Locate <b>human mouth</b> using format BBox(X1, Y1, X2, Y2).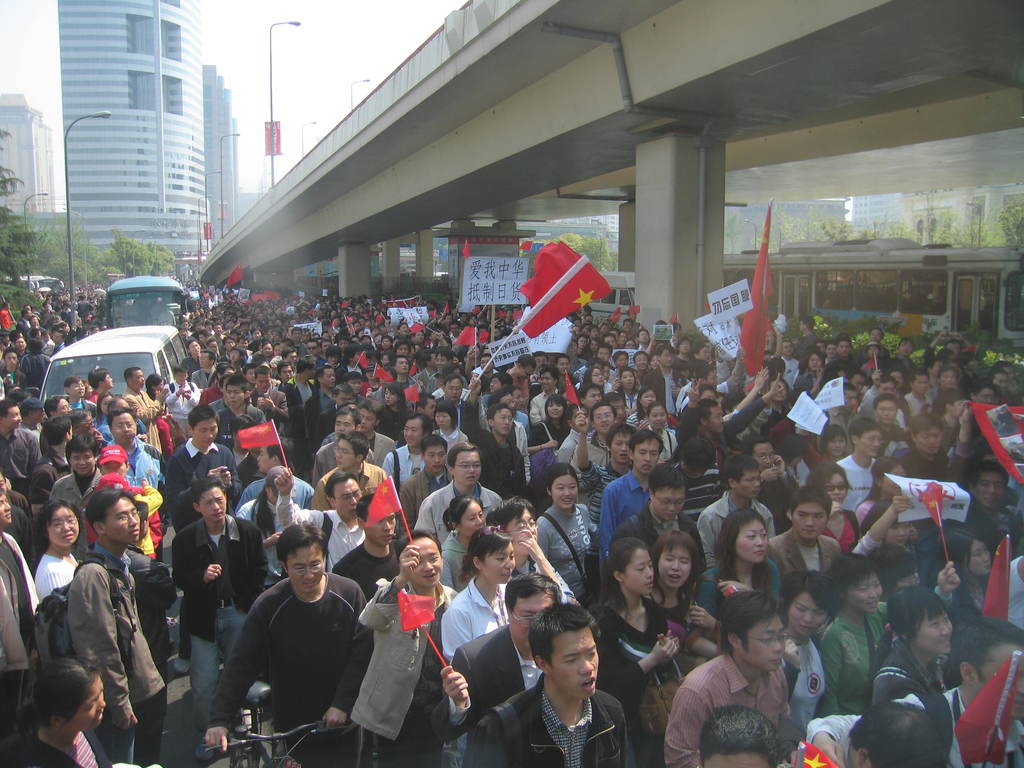
BBox(15, 420, 21, 428).
